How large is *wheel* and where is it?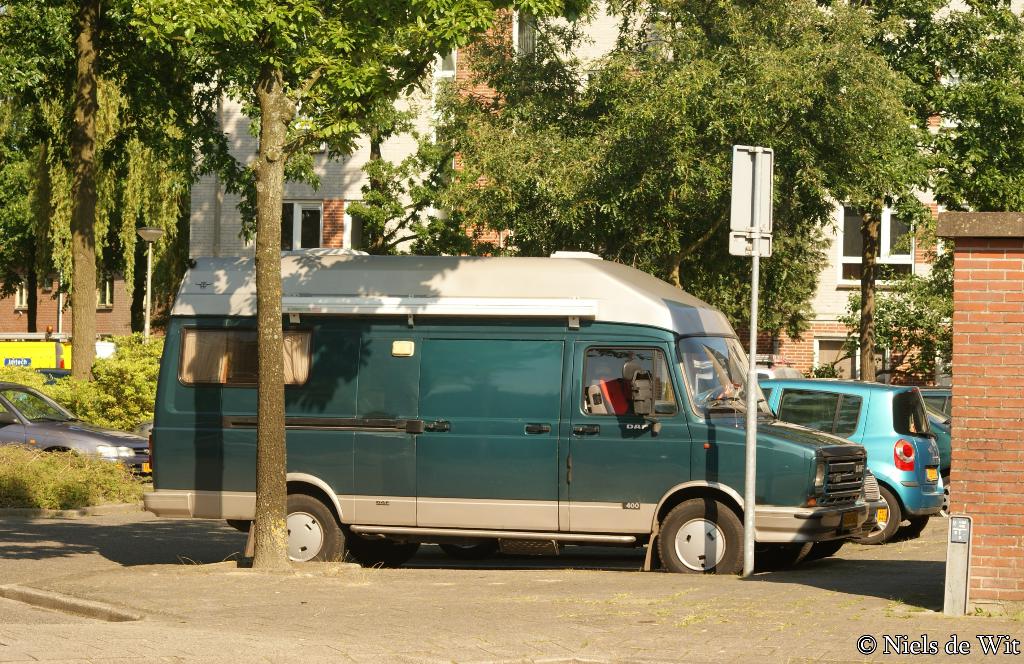
Bounding box: [810,541,845,560].
